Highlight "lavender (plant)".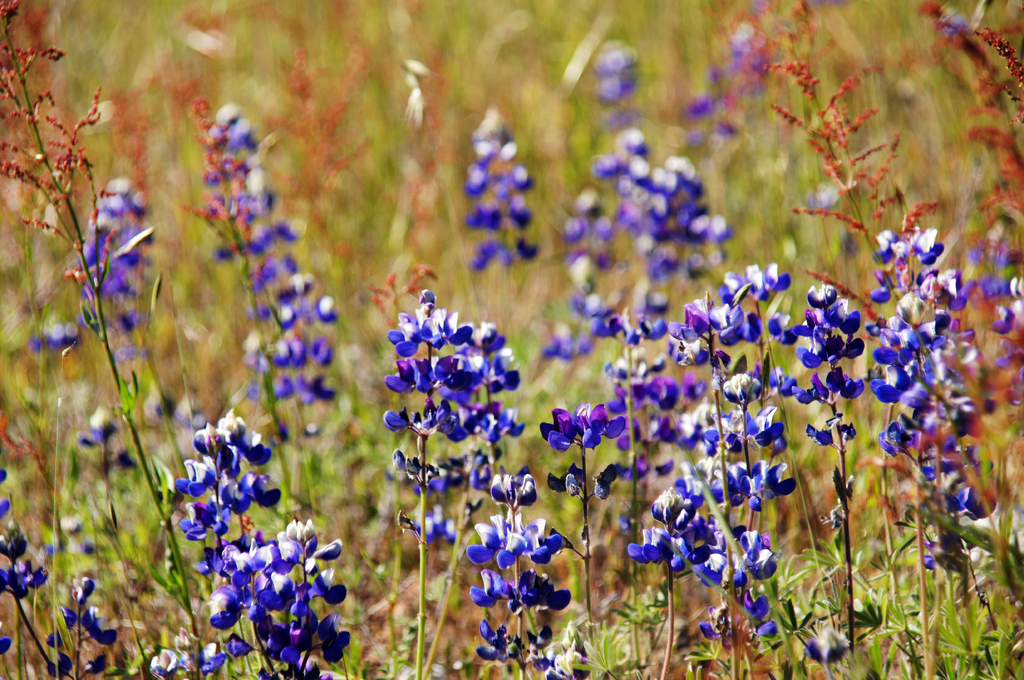
Highlighted region: rect(756, 0, 930, 362).
